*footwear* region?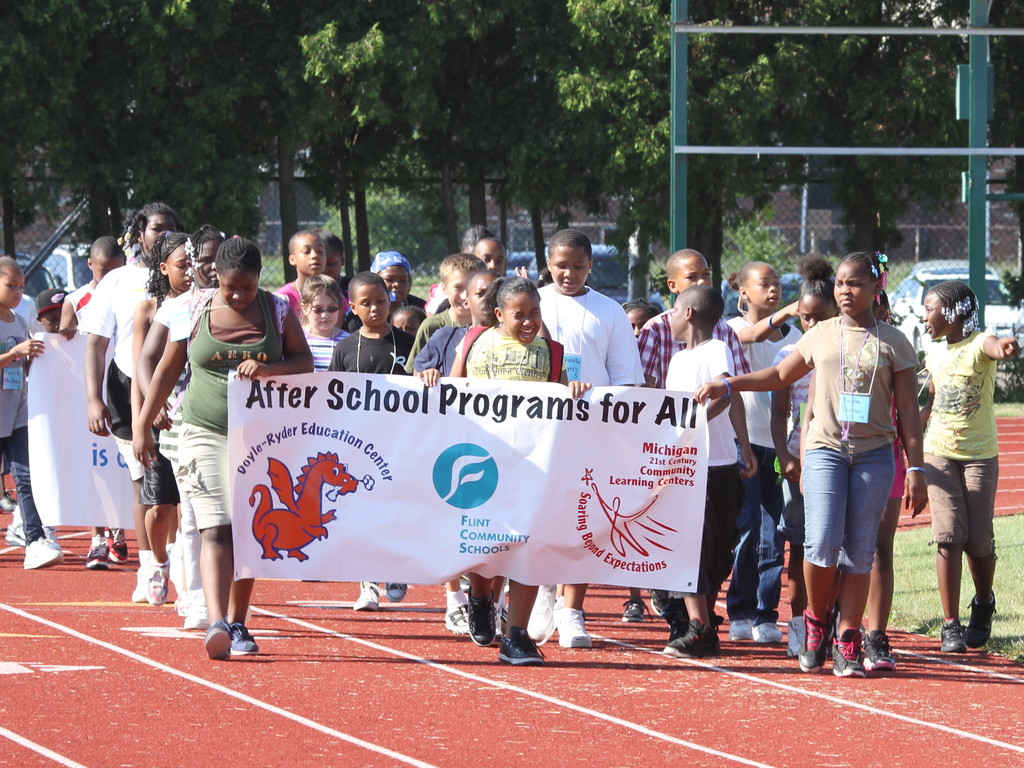
(934, 609, 968, 657)
